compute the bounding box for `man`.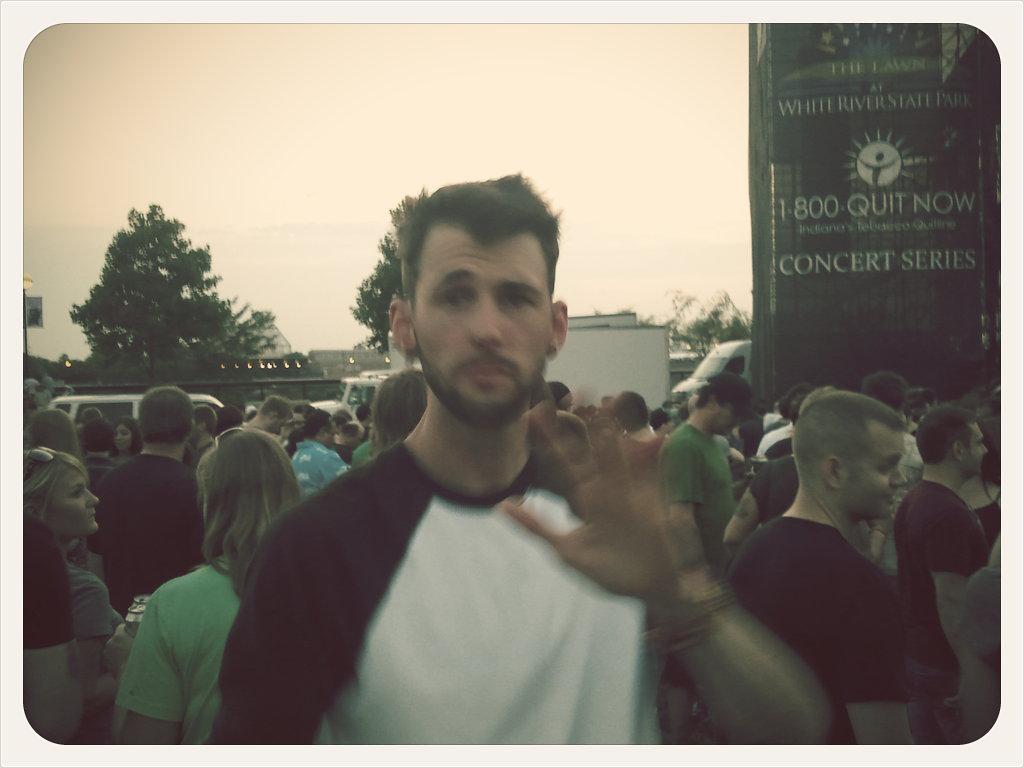
<bbox>336, 414, 366, 463</bbox>.
